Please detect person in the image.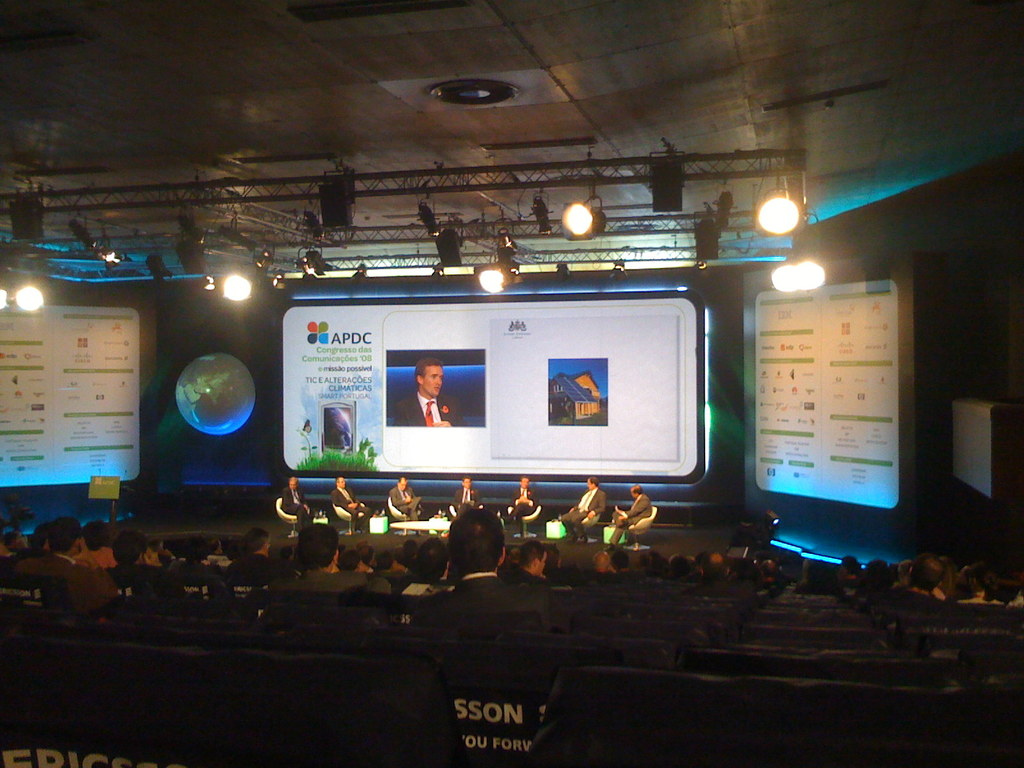
511/474/540/533.
